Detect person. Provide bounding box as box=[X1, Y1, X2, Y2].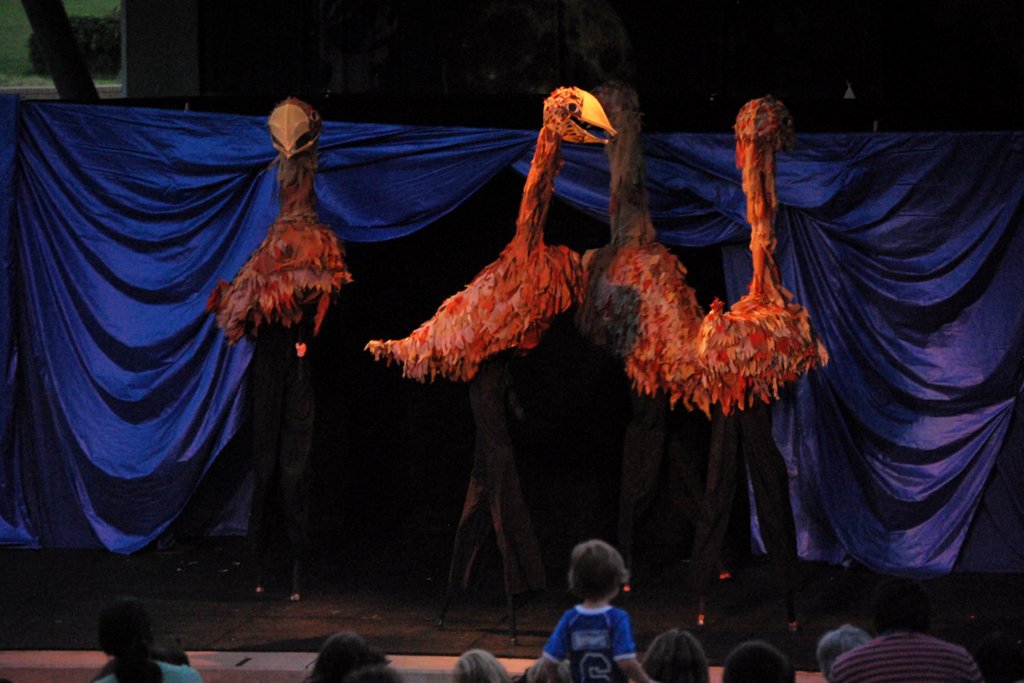
box=[548, 534, 653, 677].
